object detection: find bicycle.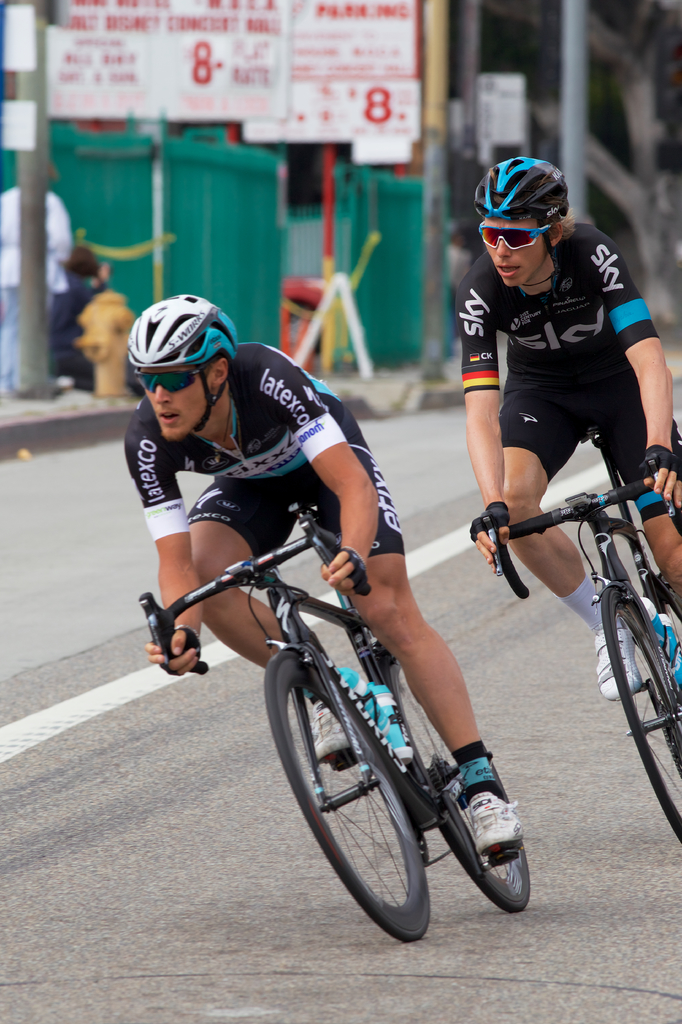
[488, 459, 681, 844].
